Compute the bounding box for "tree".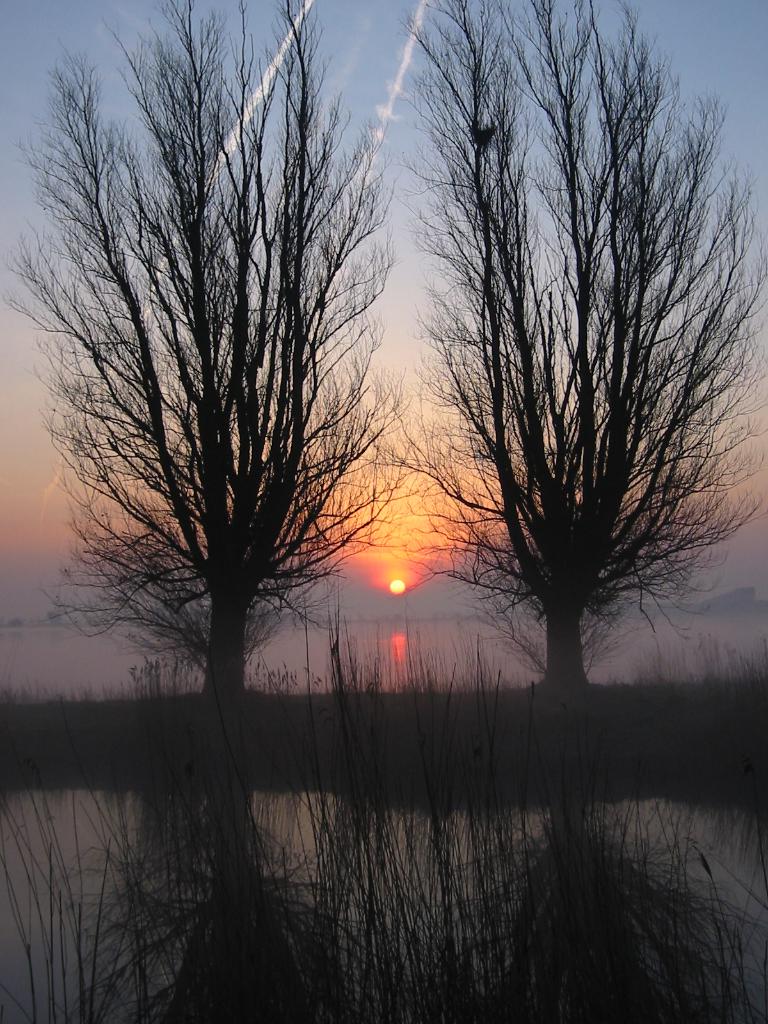
crop(325, 0, 767, 710).
